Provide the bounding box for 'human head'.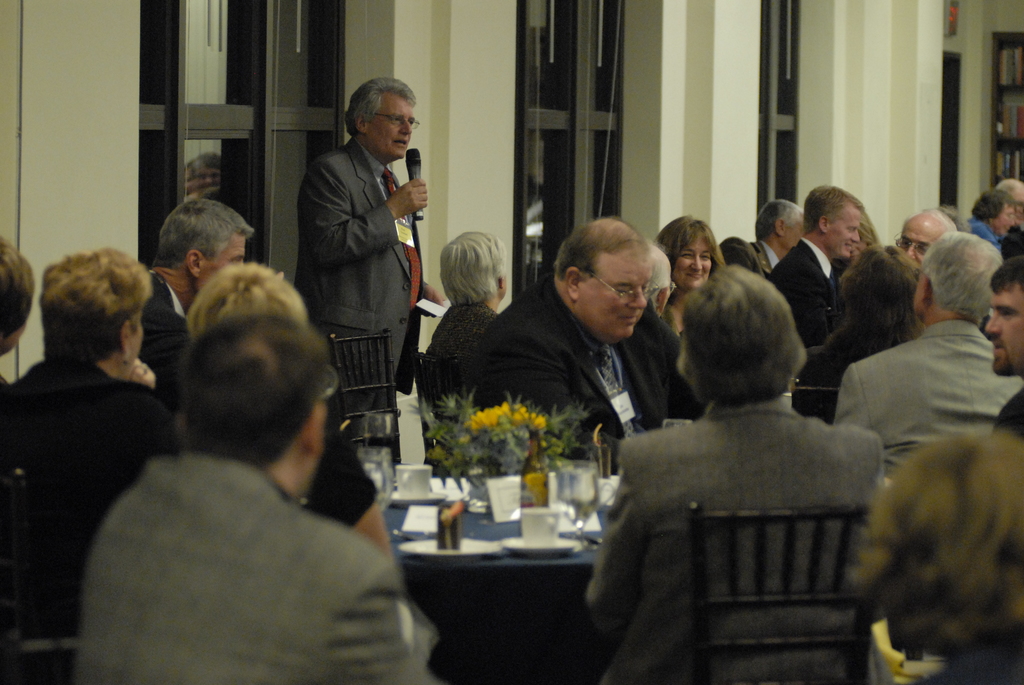
crop(160, 195, 254, 294).
